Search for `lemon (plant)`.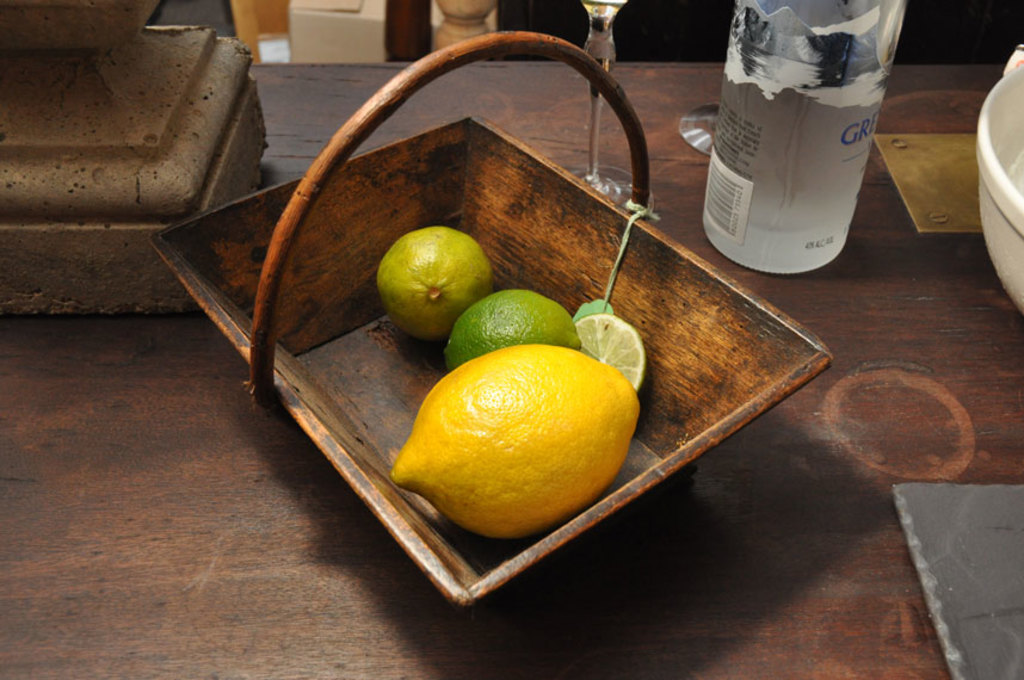
Found at box=[376, 224, 502, 350].
